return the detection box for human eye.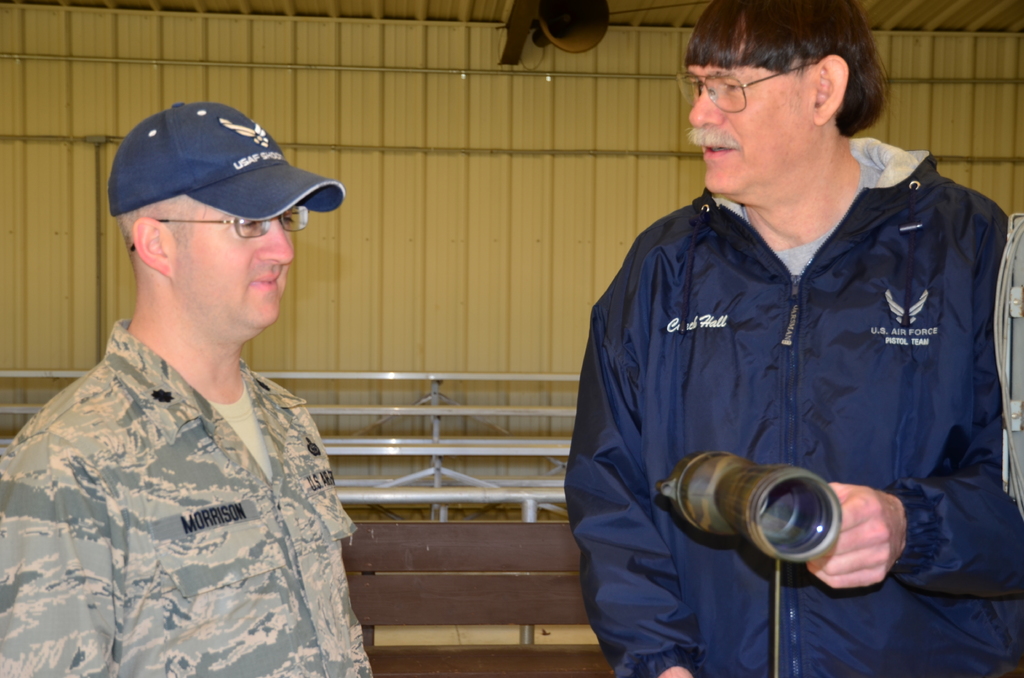
region(236, 221, 269, 232).
